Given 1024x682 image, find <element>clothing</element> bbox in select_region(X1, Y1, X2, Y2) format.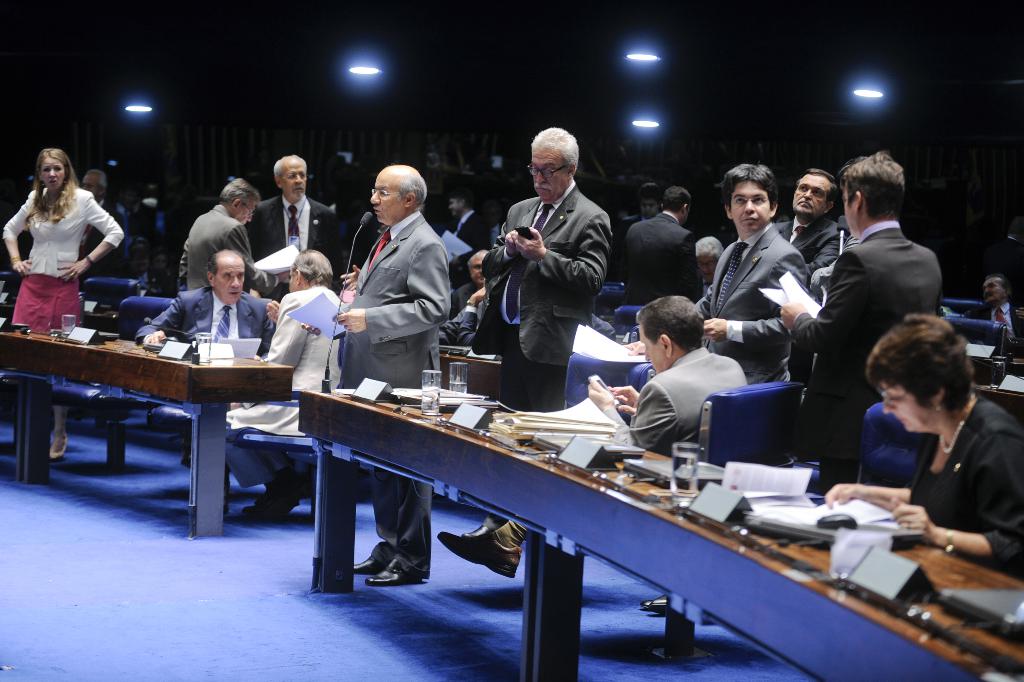
select_region(241, 191, 332, 257).
